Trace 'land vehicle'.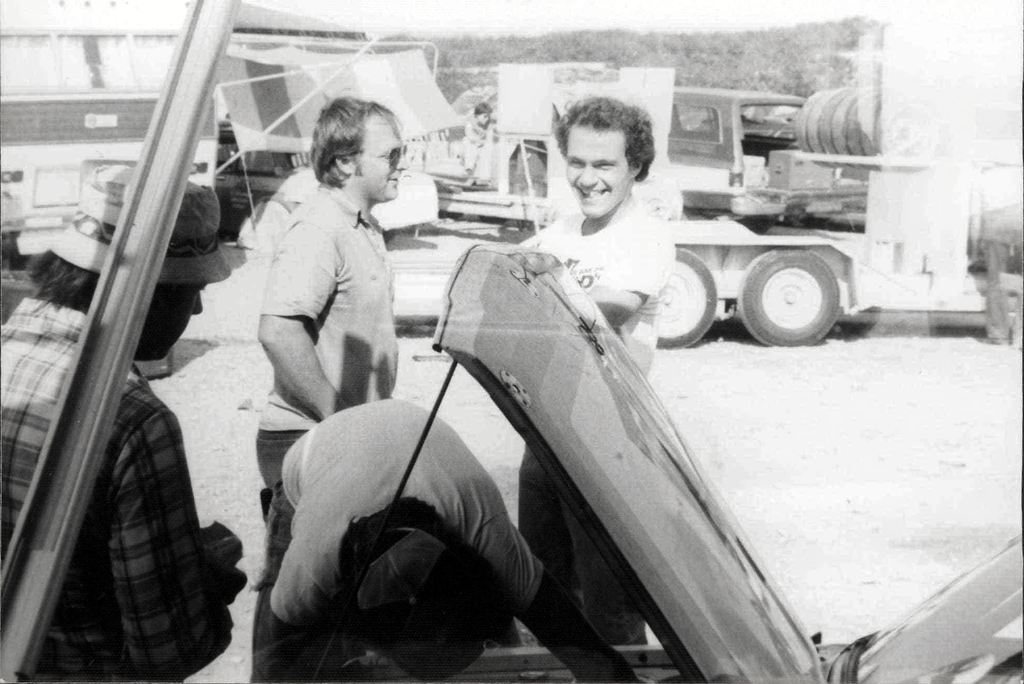
Traced to x1=198 y1=152 x2=442 y2=235.
